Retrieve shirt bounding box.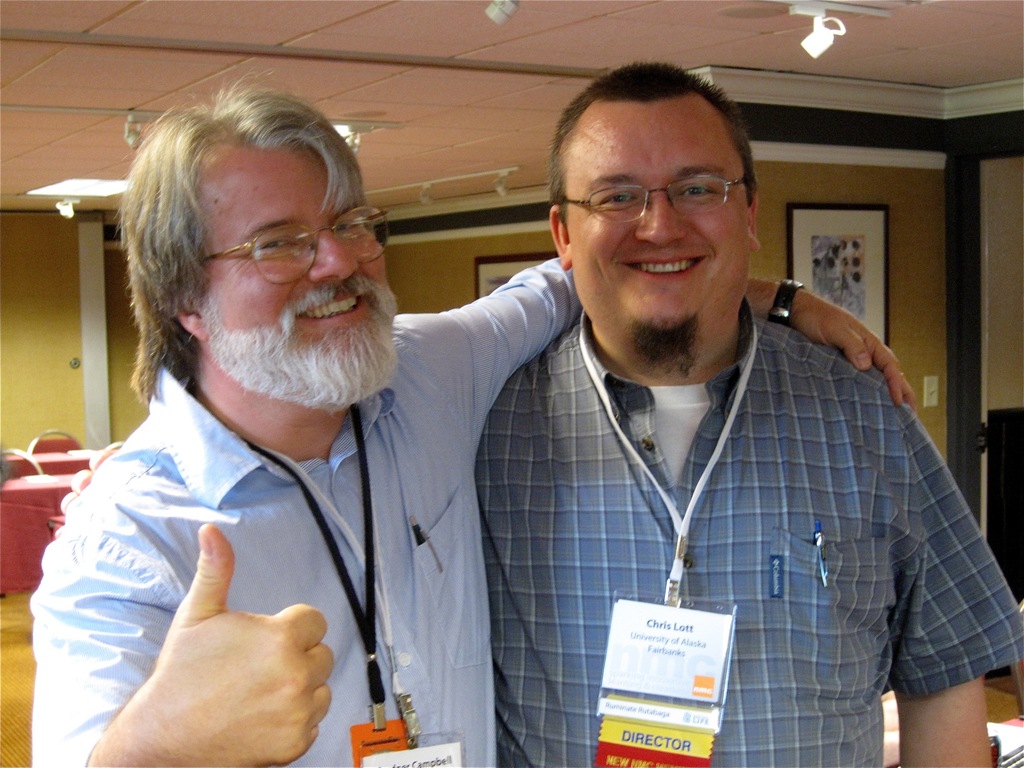
Bounding box: [x1=29, y1=253, x2=582, y2=767].
